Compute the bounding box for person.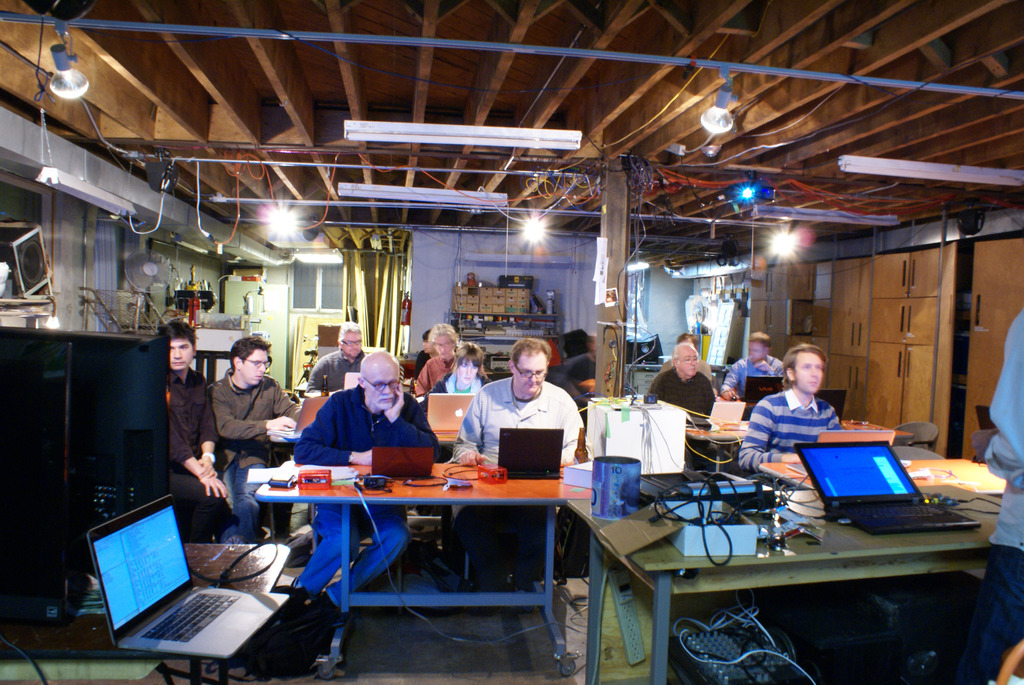
(left=646, top=340, right=716, bottom=420).
